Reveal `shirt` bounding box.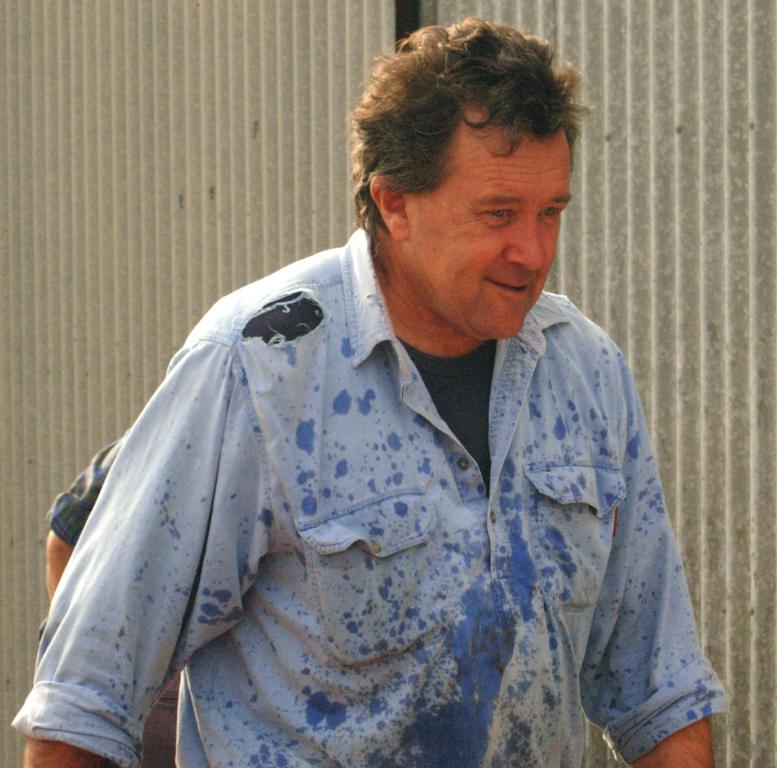
Revealed: (x1=10, y1=221, x2=727, y2=767).
